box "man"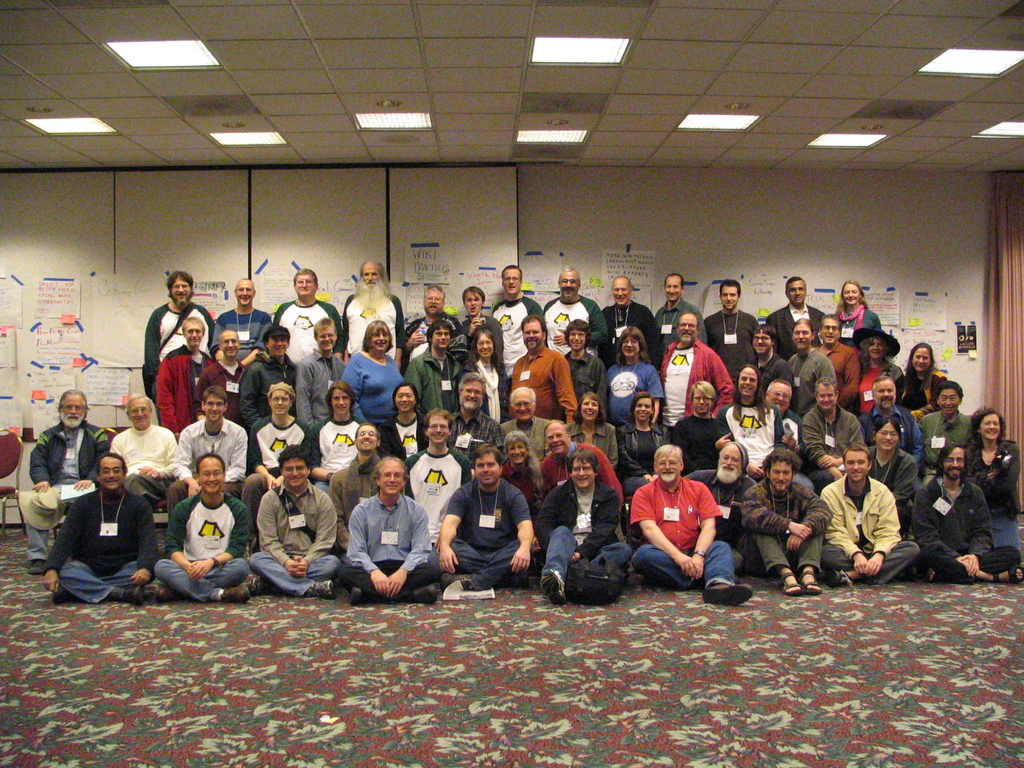
(330, 416, 390, 507)
